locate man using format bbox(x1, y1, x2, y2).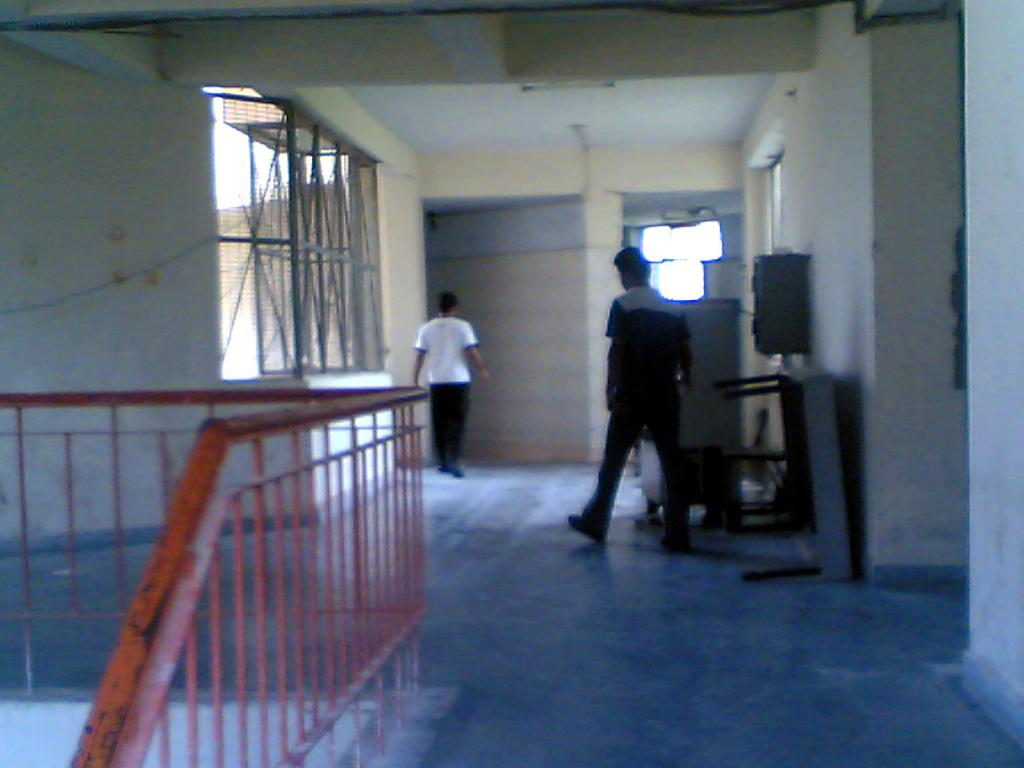
bbox(563, 247, 696, 547).
